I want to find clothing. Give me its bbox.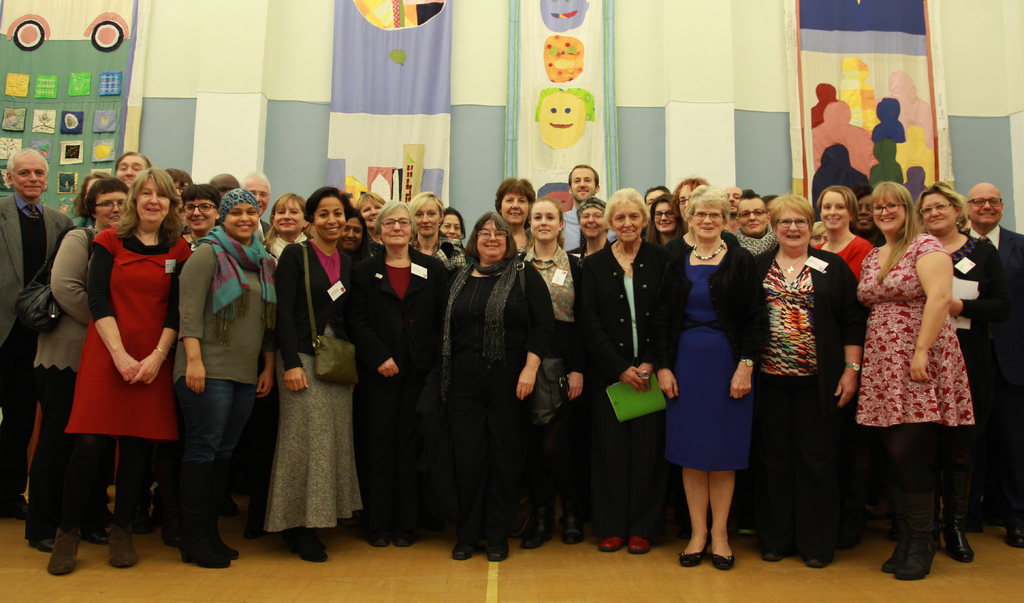
Rect(744, 235, 863, 561).
